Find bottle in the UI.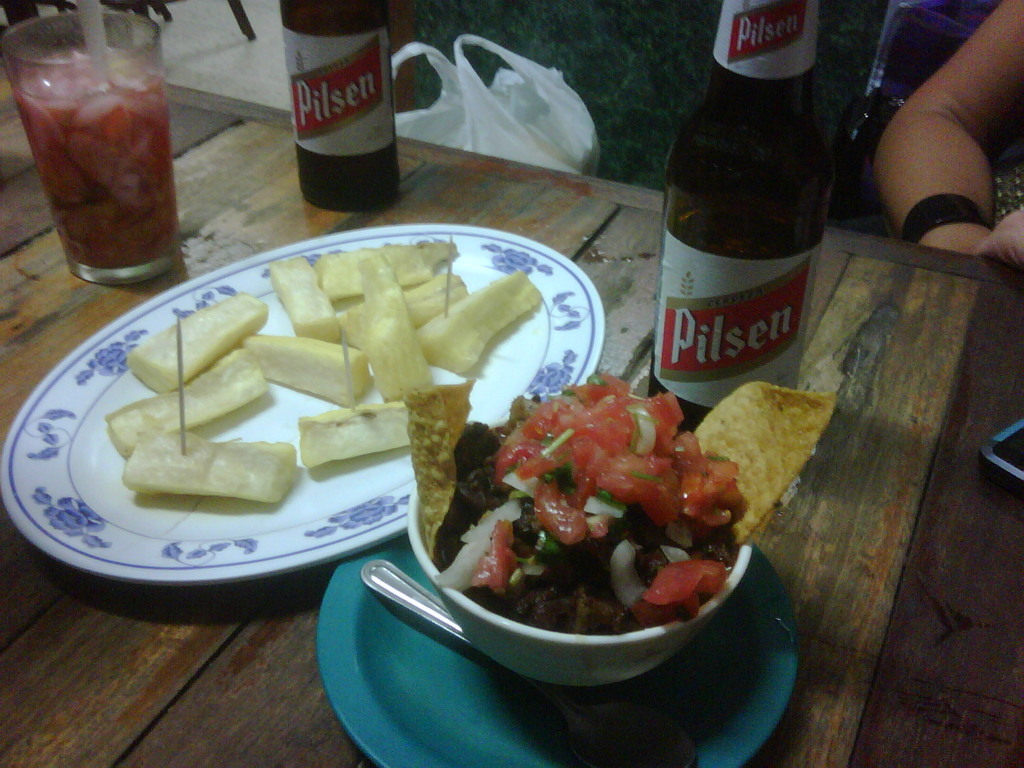
UI element at 281 0 404 208.
